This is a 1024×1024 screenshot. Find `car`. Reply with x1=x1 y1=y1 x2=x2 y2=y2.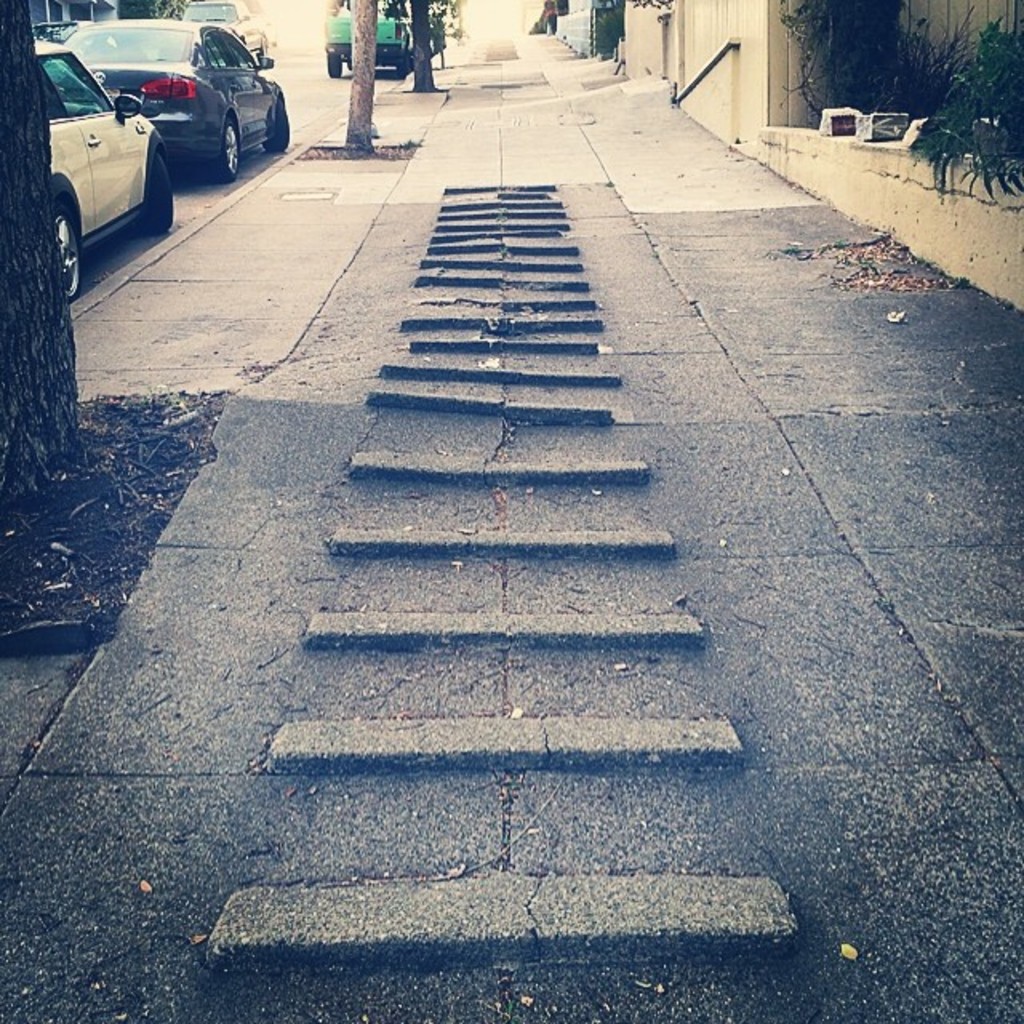
x1=181 y1=0 x2=275 y2=53.
